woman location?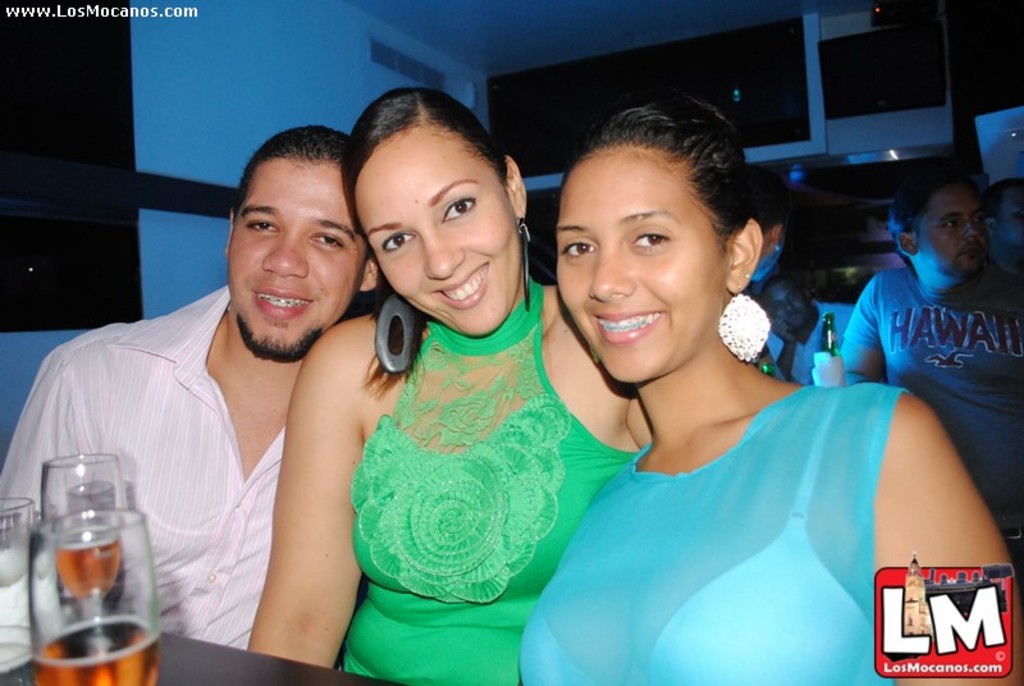
<bbox>239, 84, 650, 685</bbox>
